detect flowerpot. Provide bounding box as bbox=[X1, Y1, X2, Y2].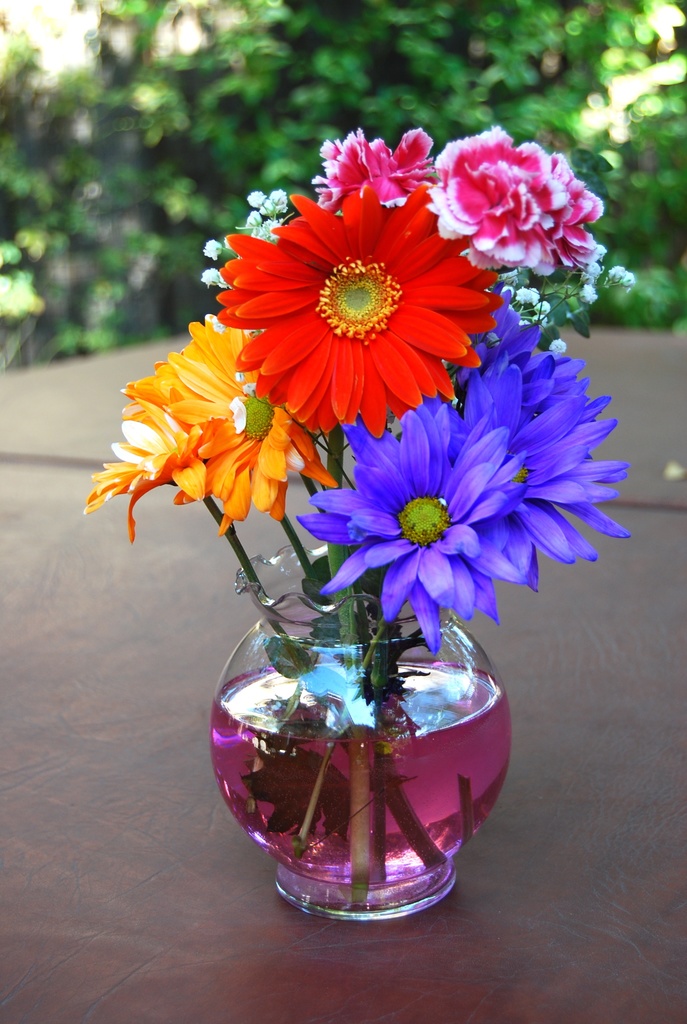
bbox=[191, 593, 518, 899].
